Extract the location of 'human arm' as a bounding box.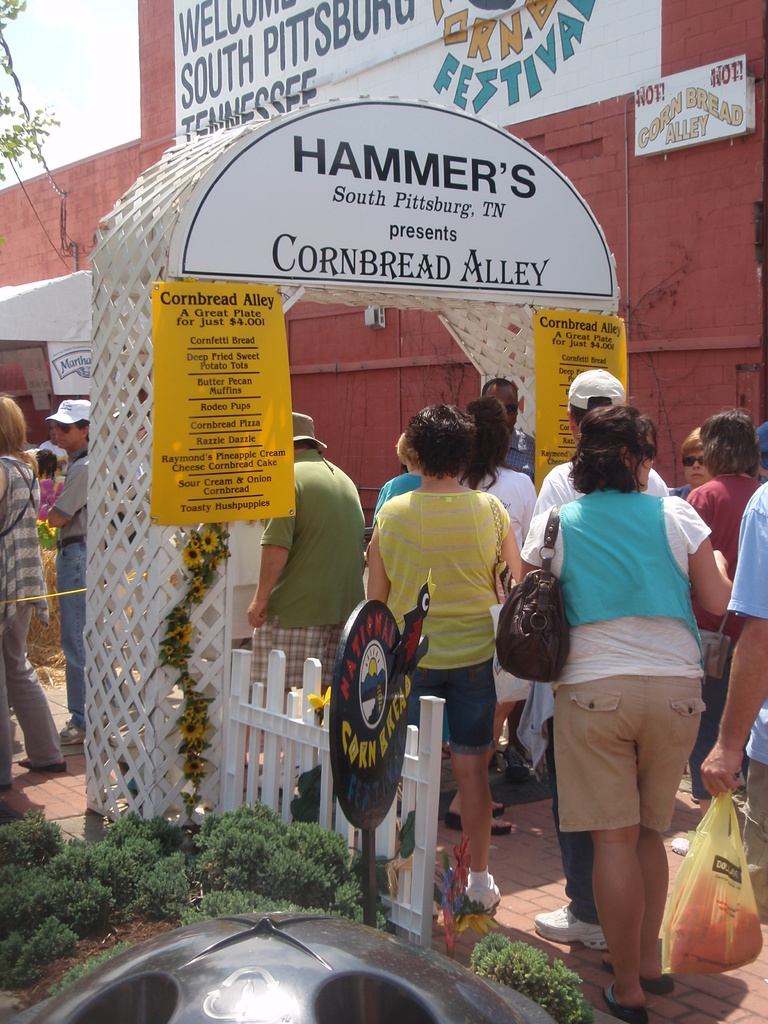
492, 499, 526, 586.
